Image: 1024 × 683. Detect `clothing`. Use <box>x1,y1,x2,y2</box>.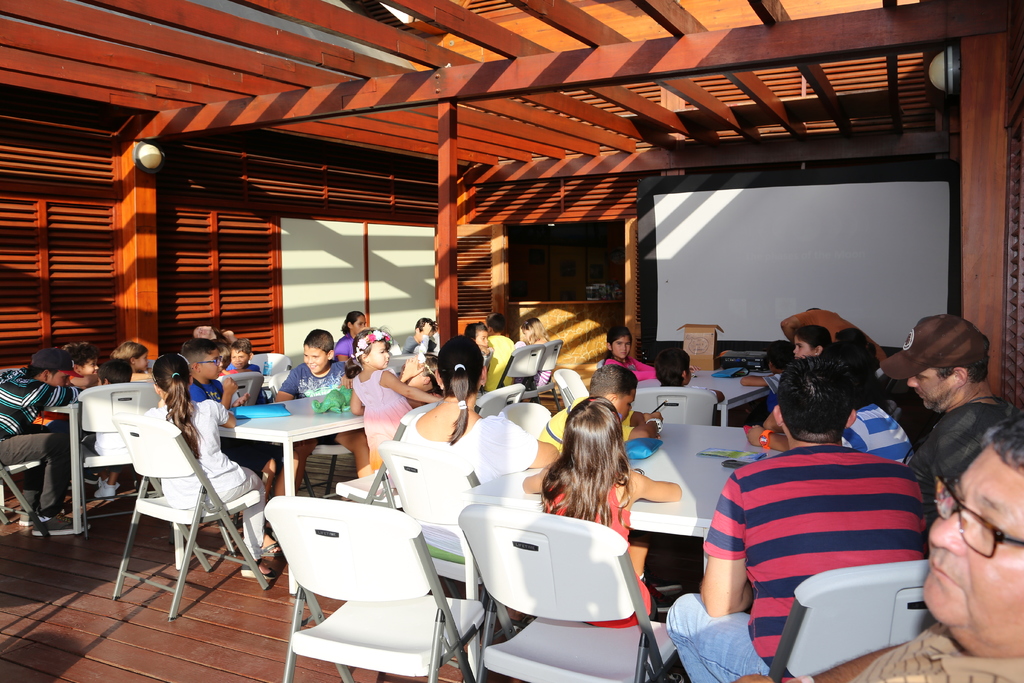
<box>539,396,636,462</box>.
